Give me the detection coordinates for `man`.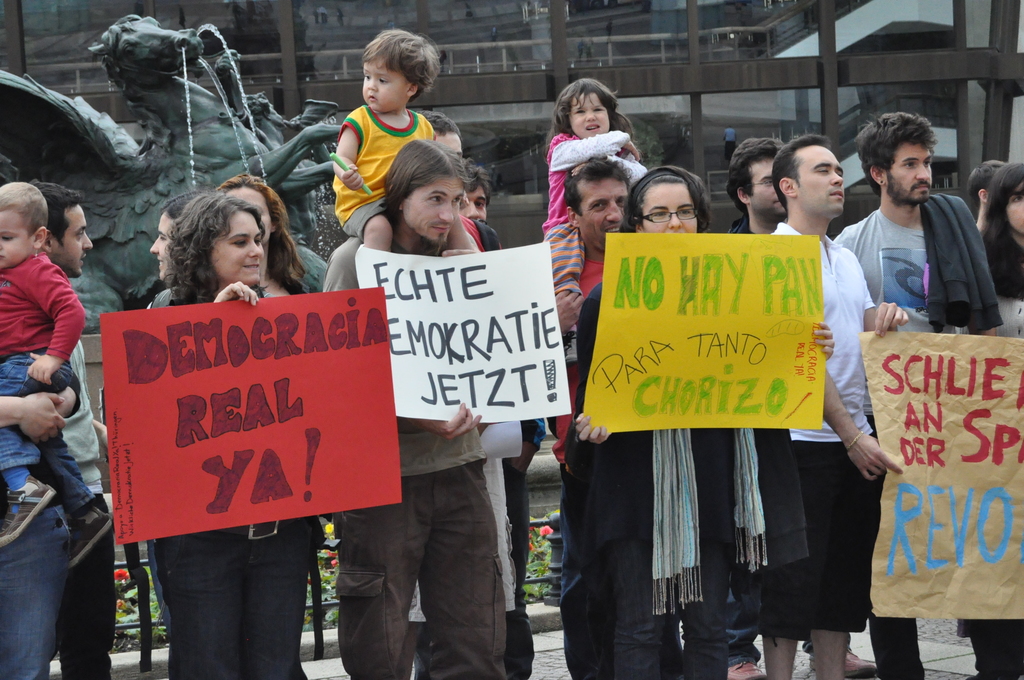
<bbox>717, 135, 790, 679</bbox>.
